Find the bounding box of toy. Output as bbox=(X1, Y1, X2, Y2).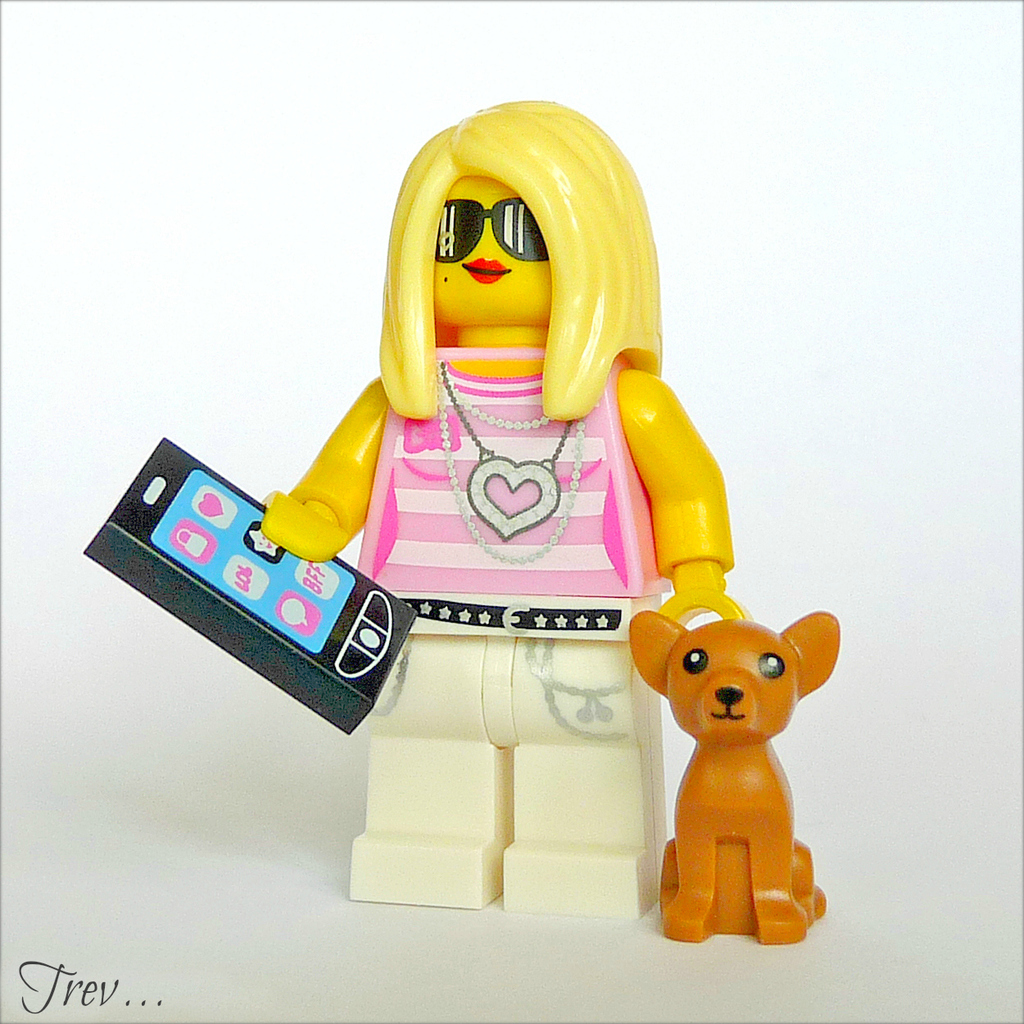
bbox=(627, 610, 841, 942).
